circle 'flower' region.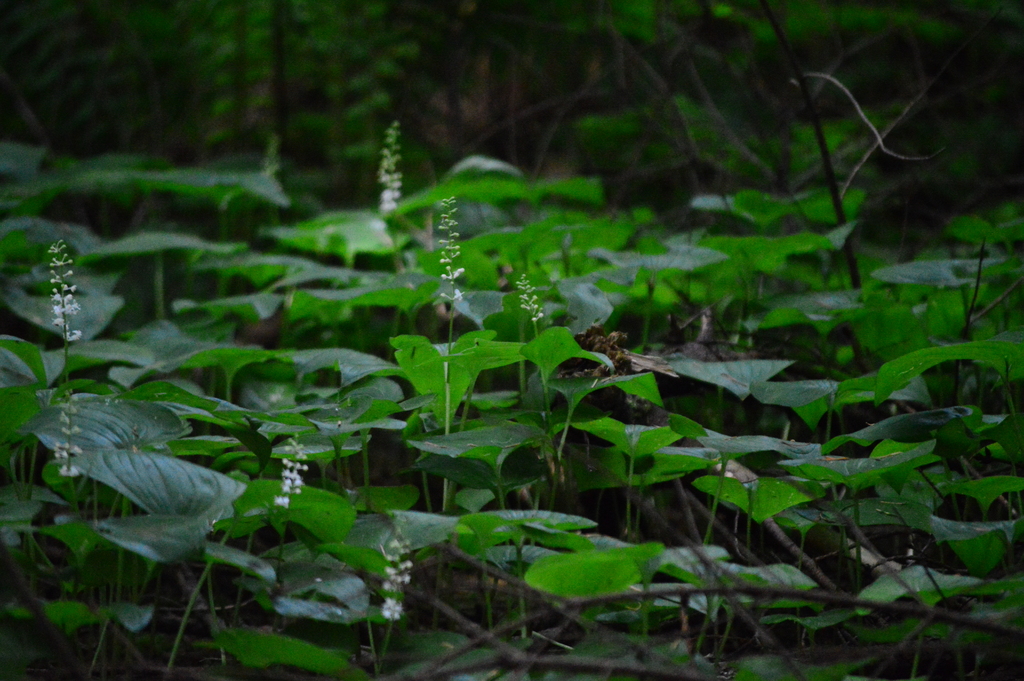
Region: x1=67, y1=329, x2=79, y2=341.
